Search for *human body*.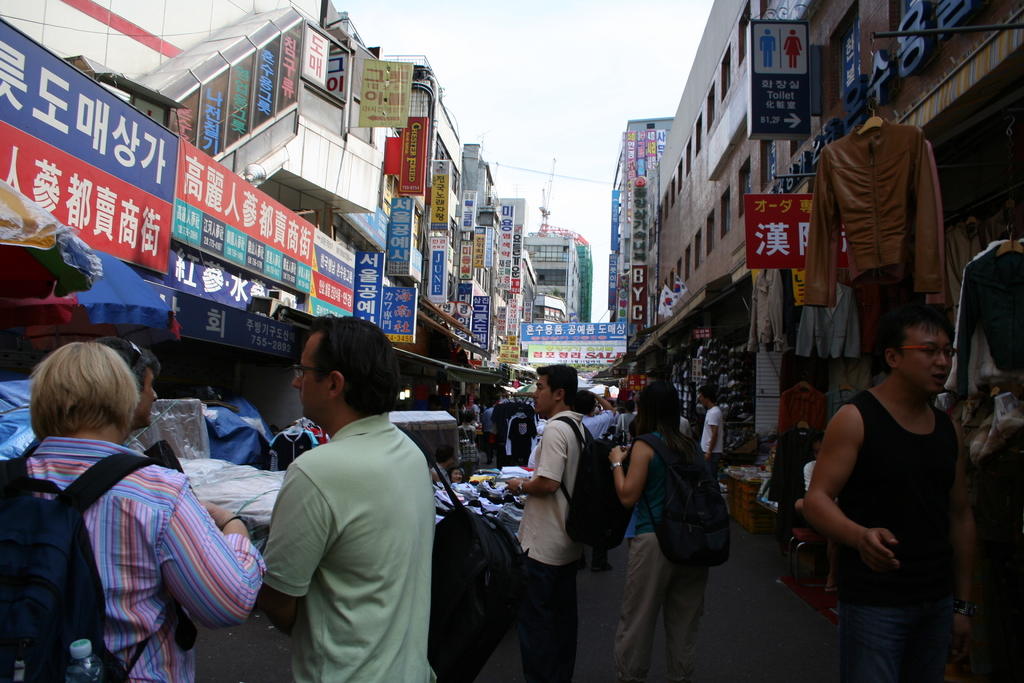
Found at pyautogui.locateOnScreen(461, 426, 480, 436).
